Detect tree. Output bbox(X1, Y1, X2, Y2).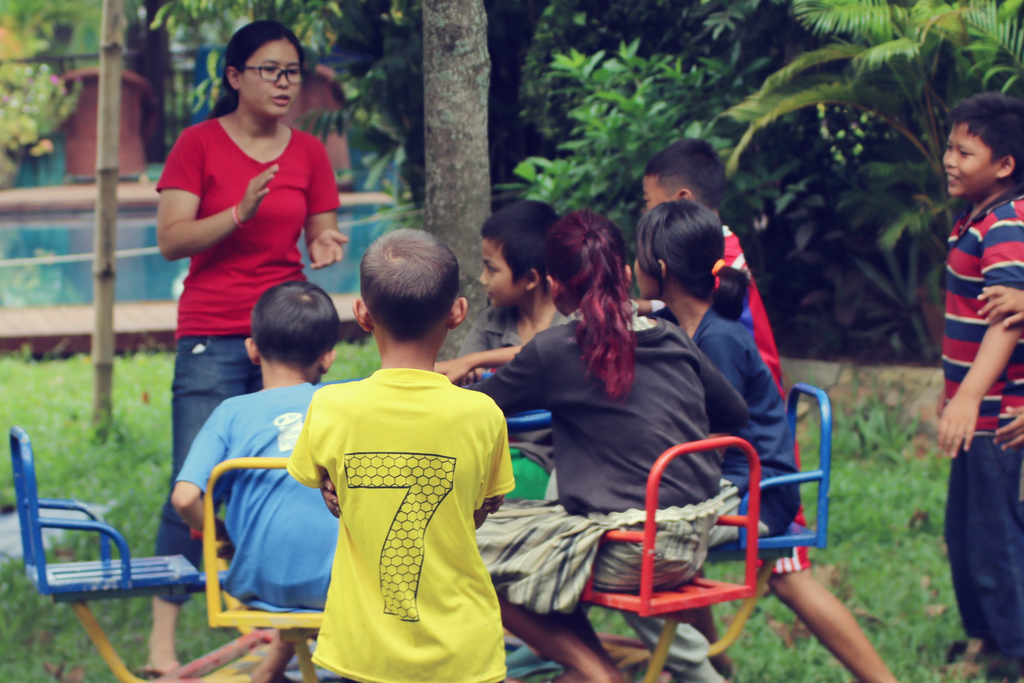
bbox(90, 0, 122, 438).
